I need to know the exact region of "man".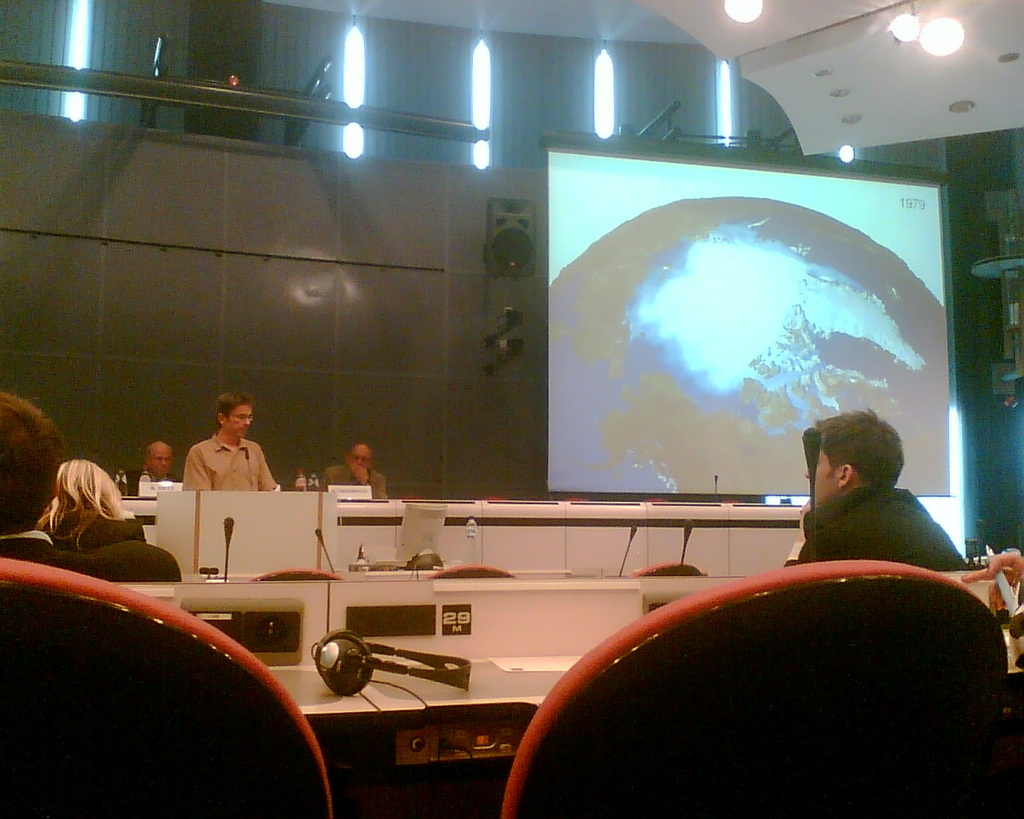
Region: box(309, 436, 391, 503).
